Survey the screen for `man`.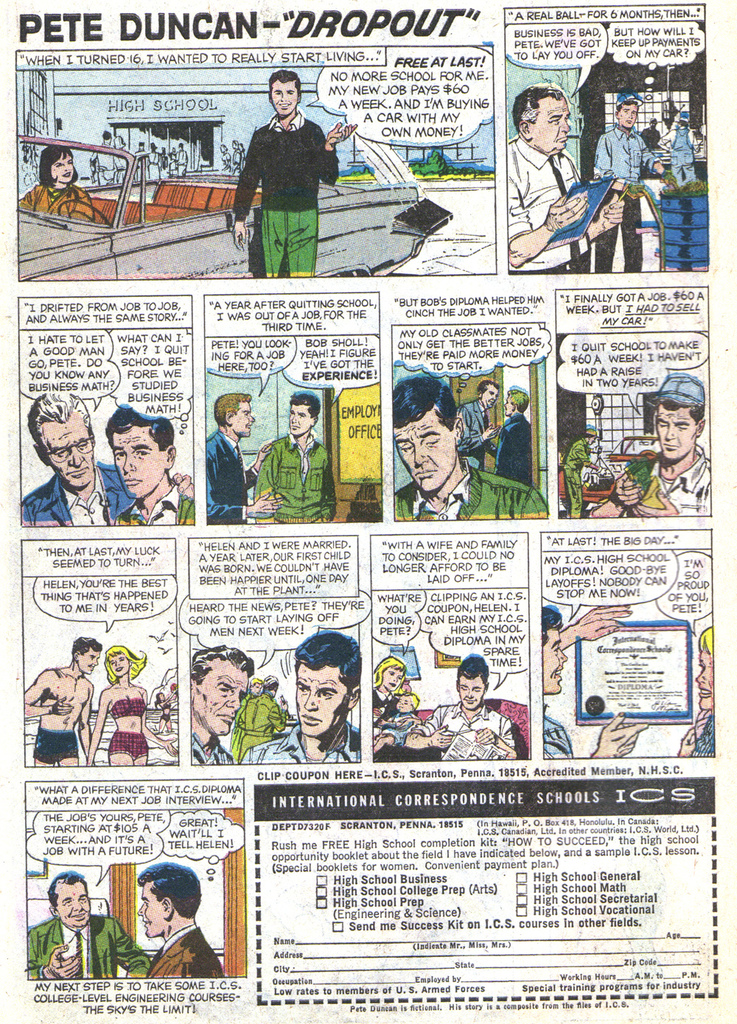
Survey found: <bbox>369, 655, 520, 764</bbox>.
